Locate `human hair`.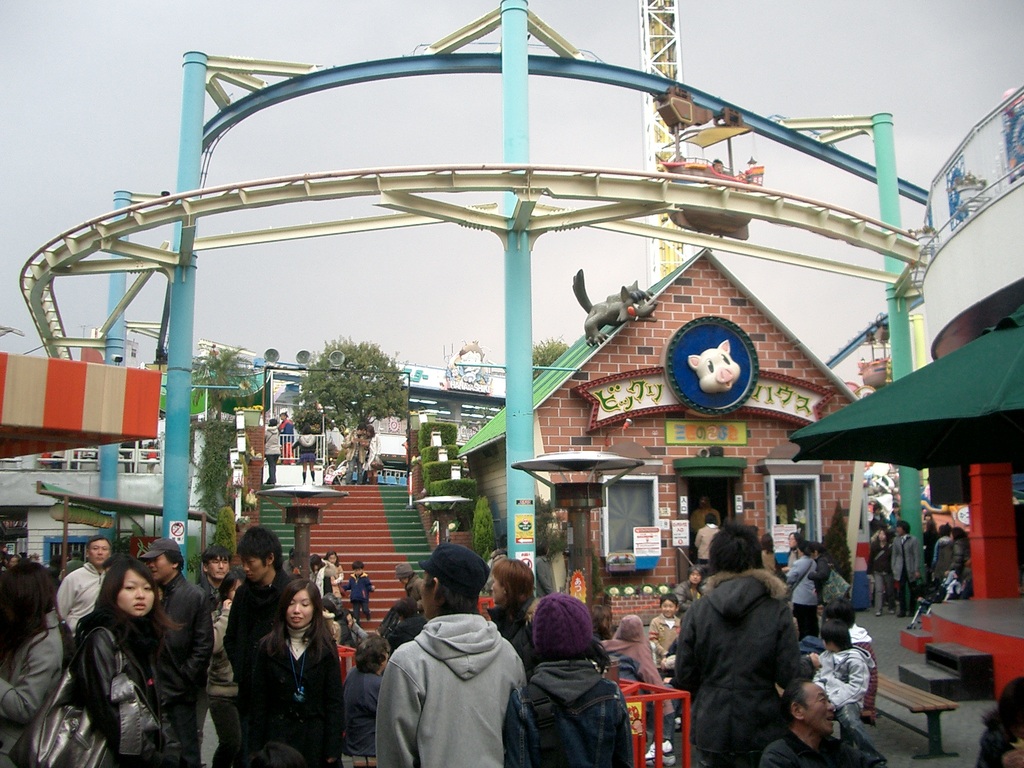
Bounding box: [365, 426, 376, 434].
